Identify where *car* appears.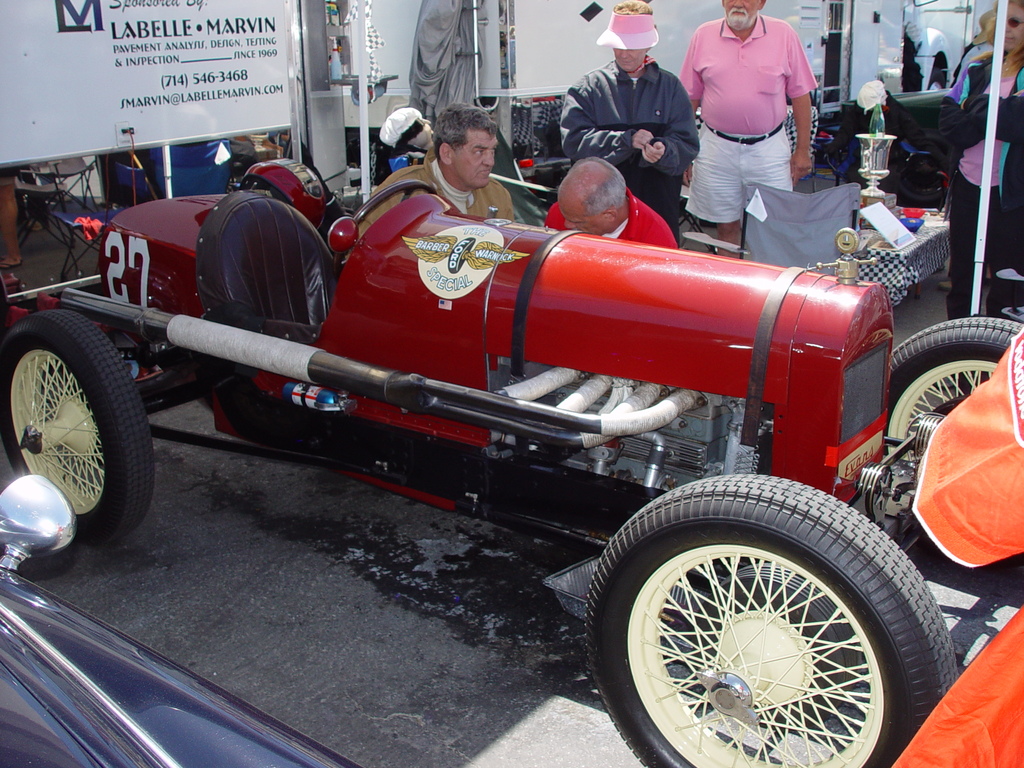
Appears at <region>0, 474, 359, 767</region>.
